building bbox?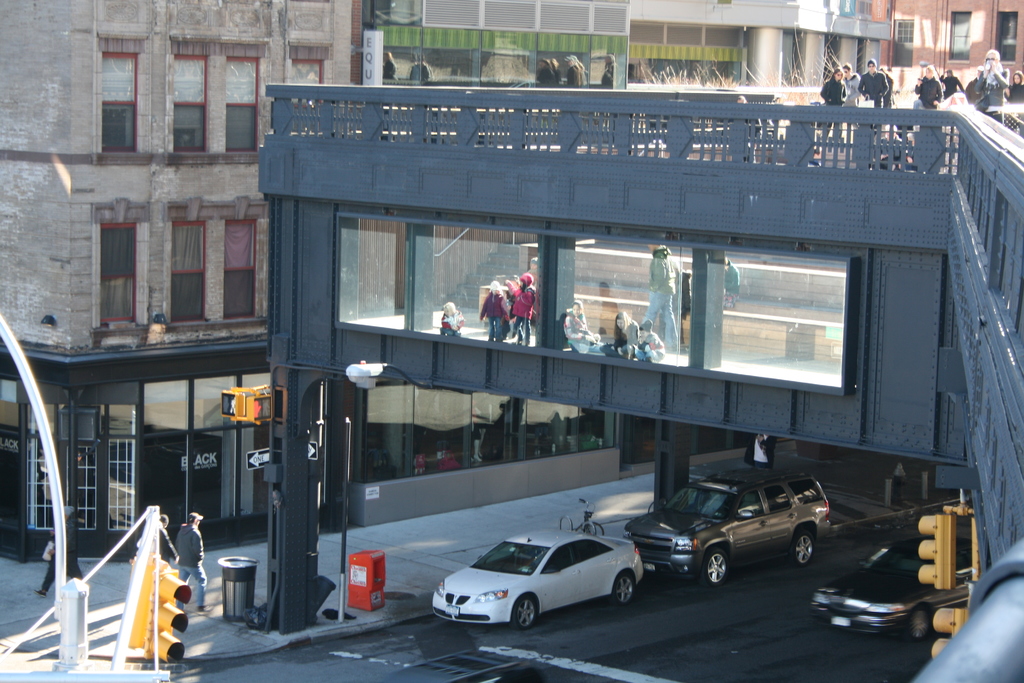
select_region(870, 0, 1023, 104)
